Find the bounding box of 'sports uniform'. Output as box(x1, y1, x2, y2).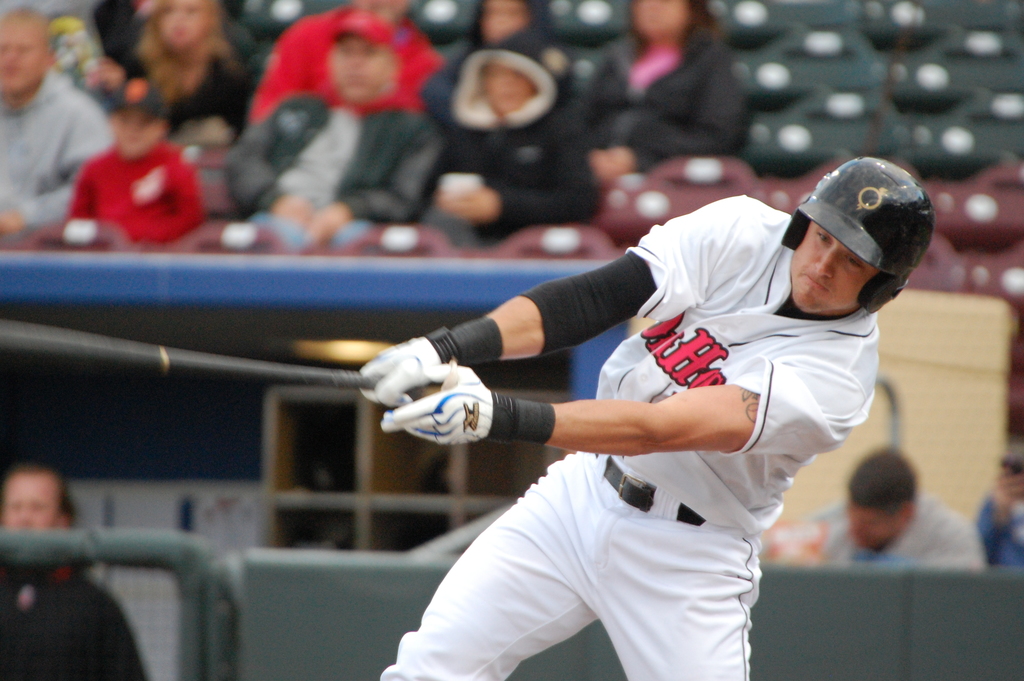
box(319, 122, 893, 676).
